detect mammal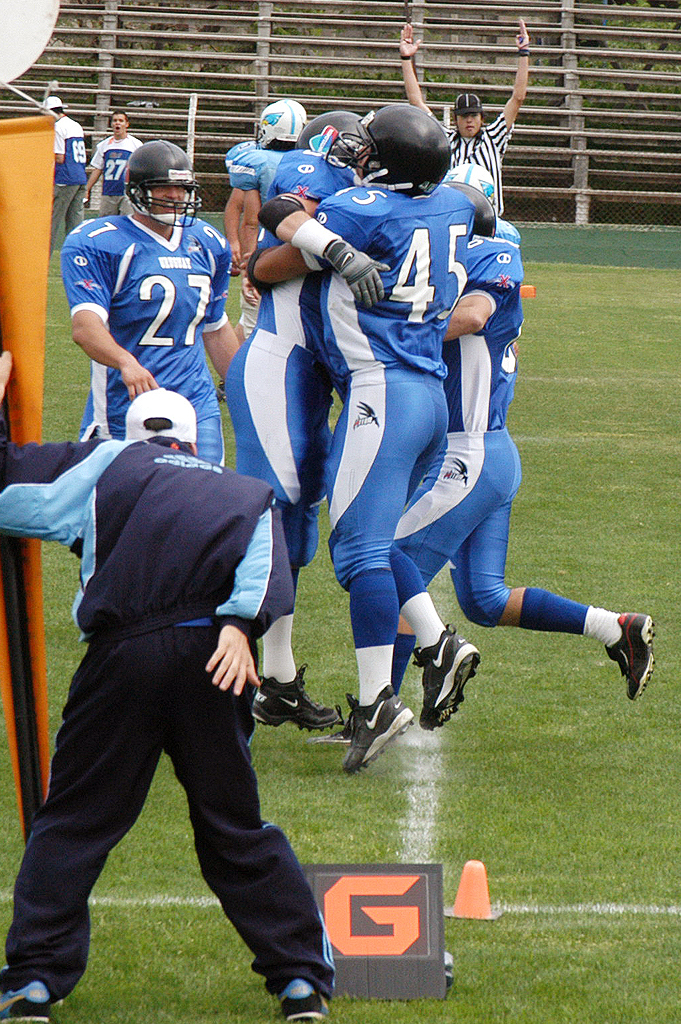
(319,217,655,743)
